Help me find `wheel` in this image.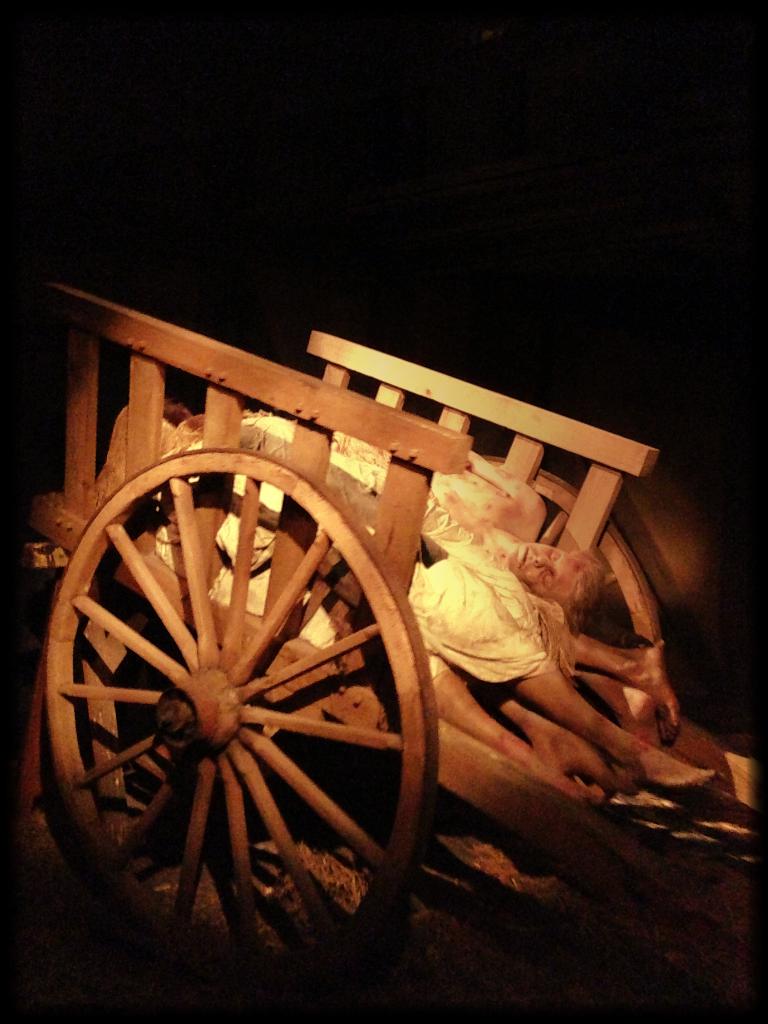
Found it: 53:418:403:925.
